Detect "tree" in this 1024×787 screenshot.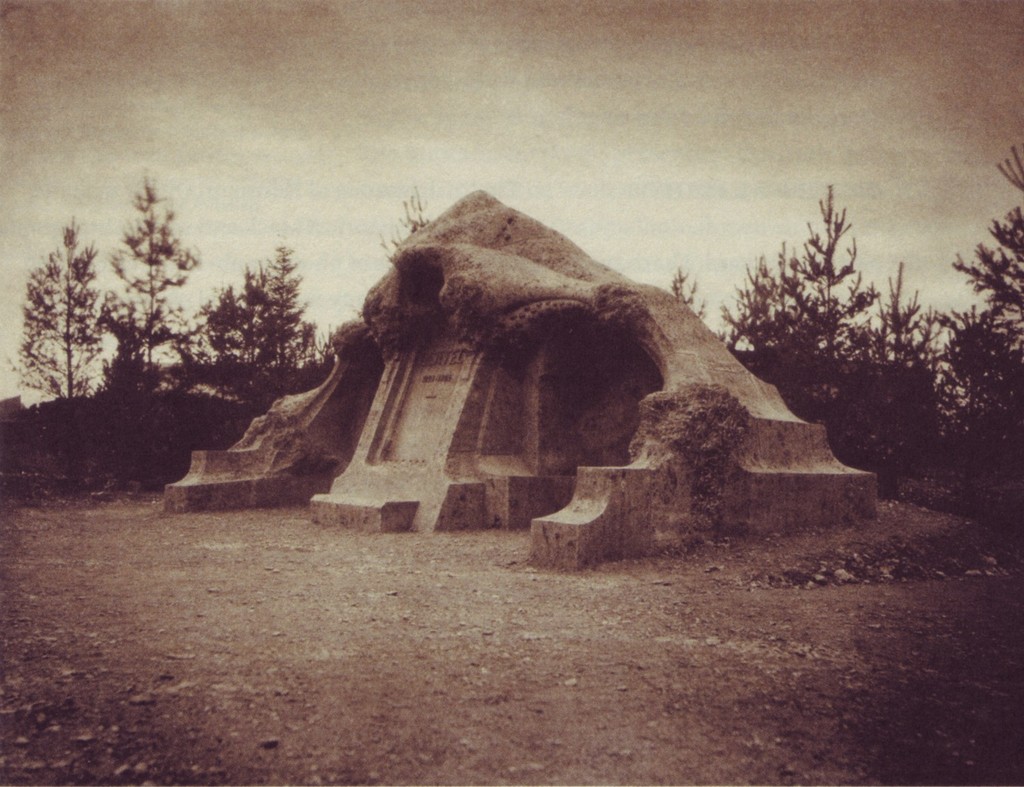
Detection: 199 238 333 414.
